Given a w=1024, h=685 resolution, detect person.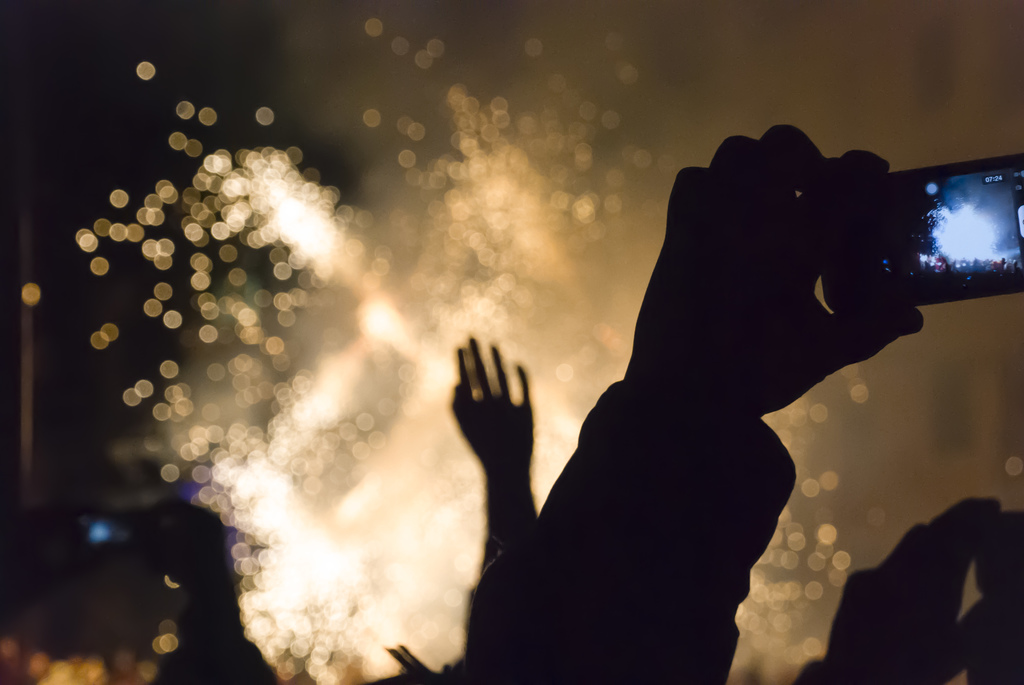
(left=378, top=323, right=545, bottom=682).
